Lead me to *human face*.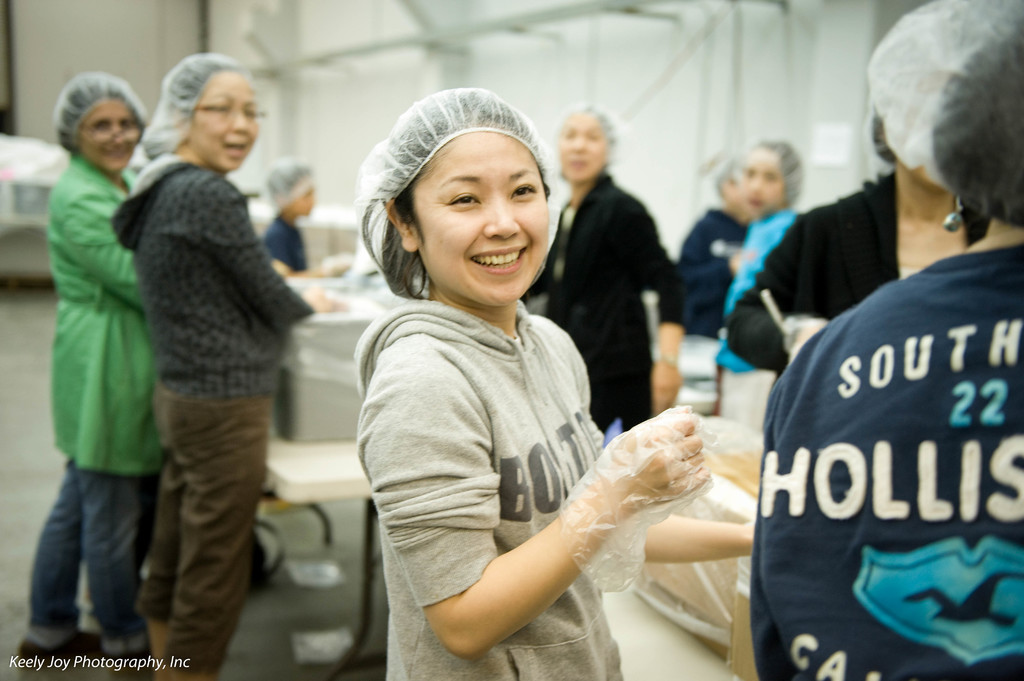
Lead to {"left": 71, "top": 93, "right": 150, "bottom": 173}.
